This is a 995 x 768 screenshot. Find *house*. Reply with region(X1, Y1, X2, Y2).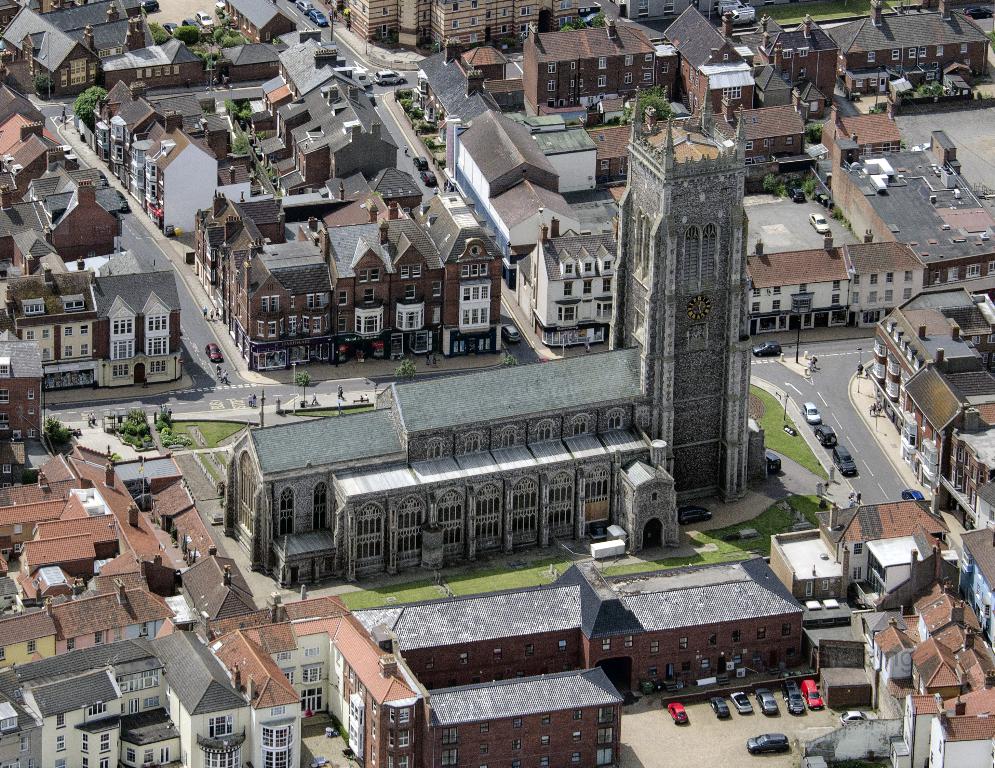
region(340, 206, 400, 356).
